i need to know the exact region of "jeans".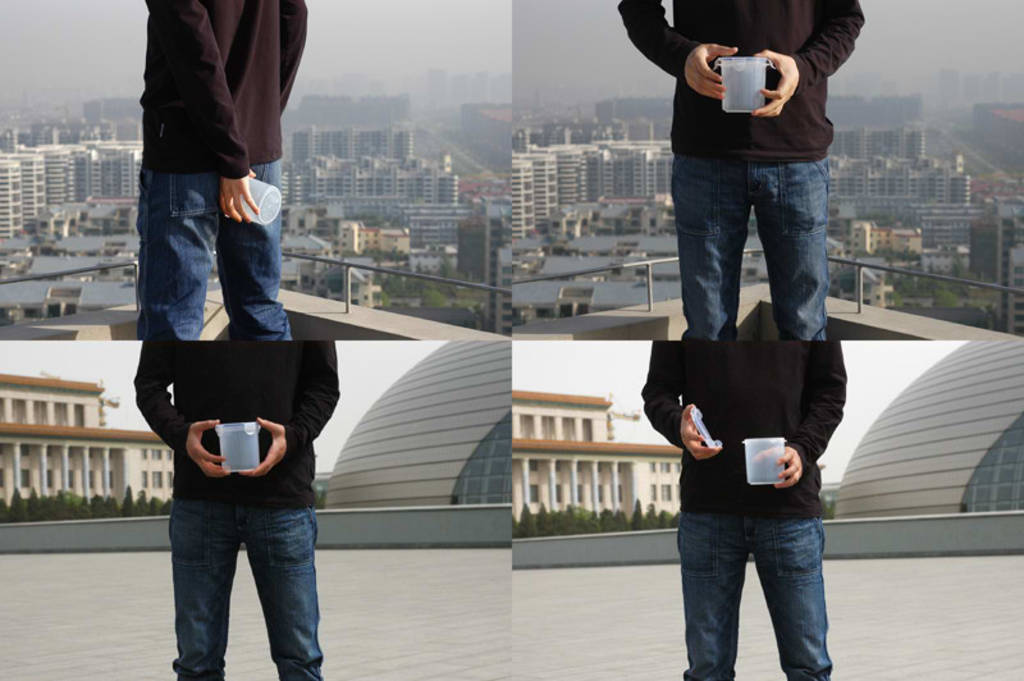
Region: 671/152/833/342.
